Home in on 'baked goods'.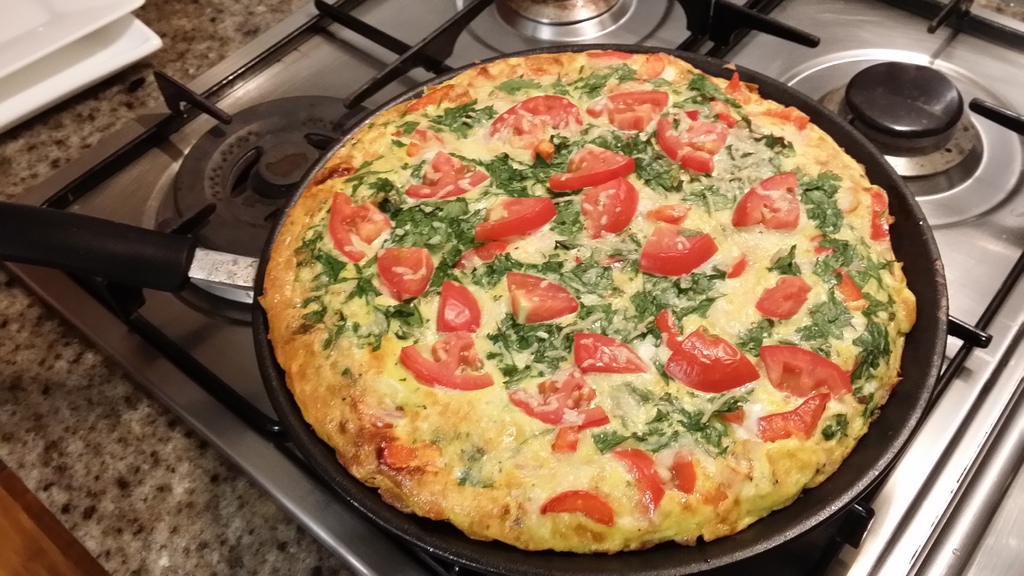
Homed in at [left=258, top=49, right=916, bottom=554].
